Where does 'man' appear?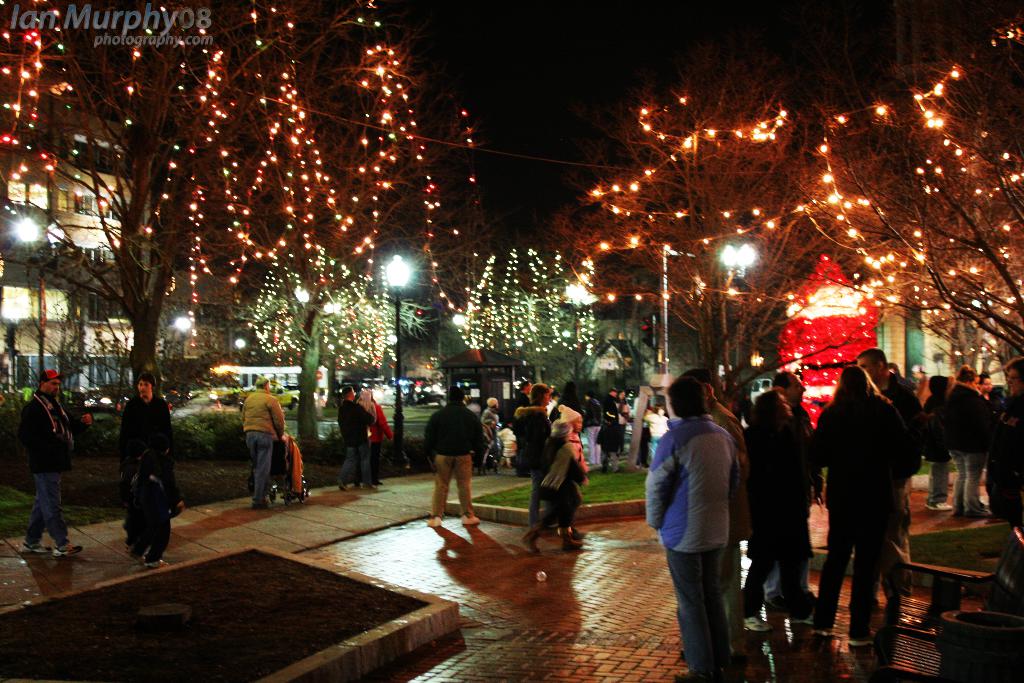
Appears at (425,383,488,529).
